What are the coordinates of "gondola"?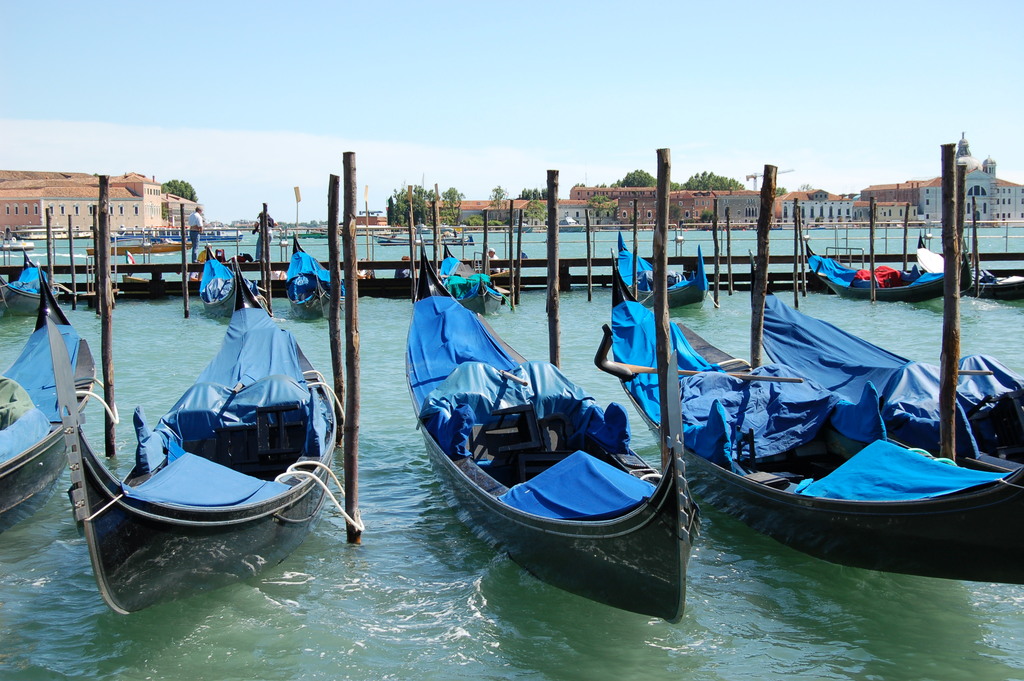
pyautogui.locateOnScreen(616, 229, 708, 304).
